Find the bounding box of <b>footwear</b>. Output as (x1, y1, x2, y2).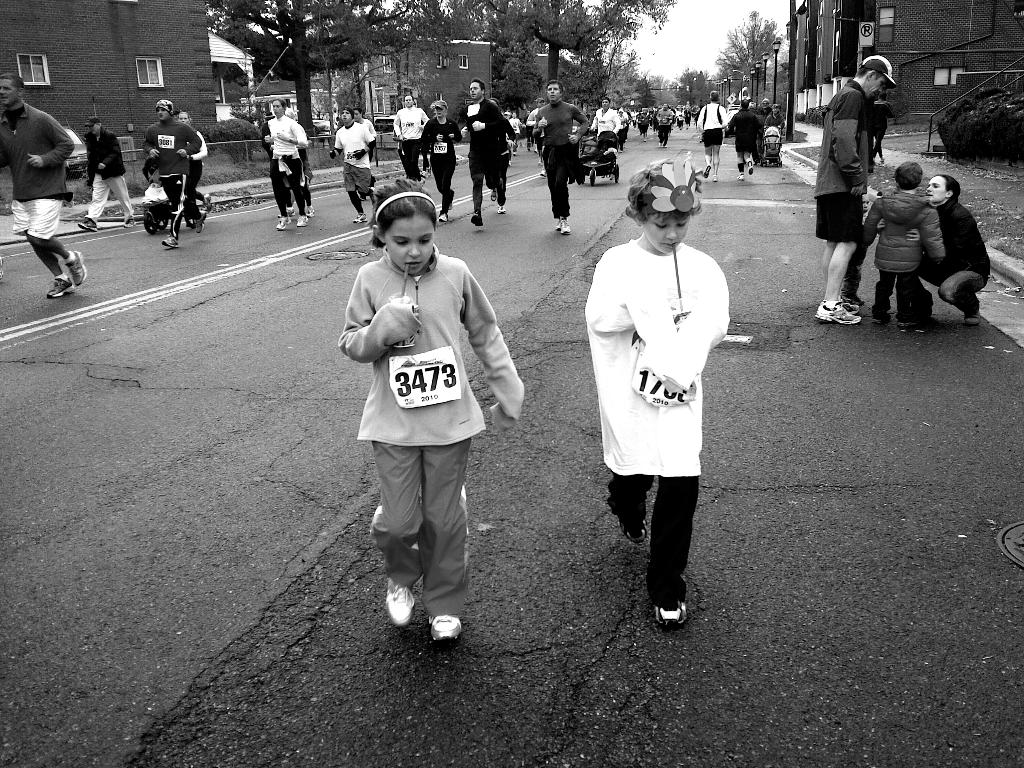
(616, 518, 650, 545).
